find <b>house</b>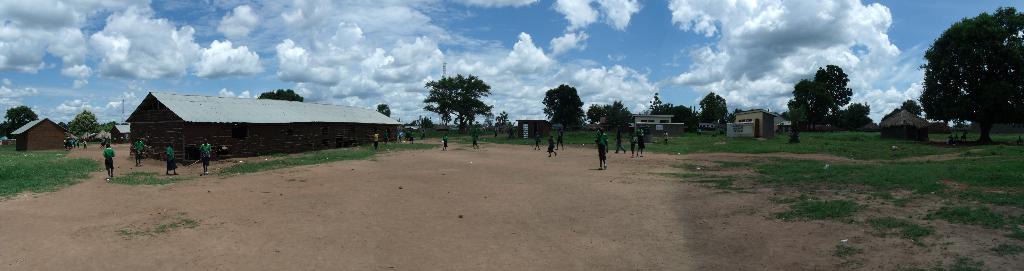
left=17, top=119, right=72, bottom=155
